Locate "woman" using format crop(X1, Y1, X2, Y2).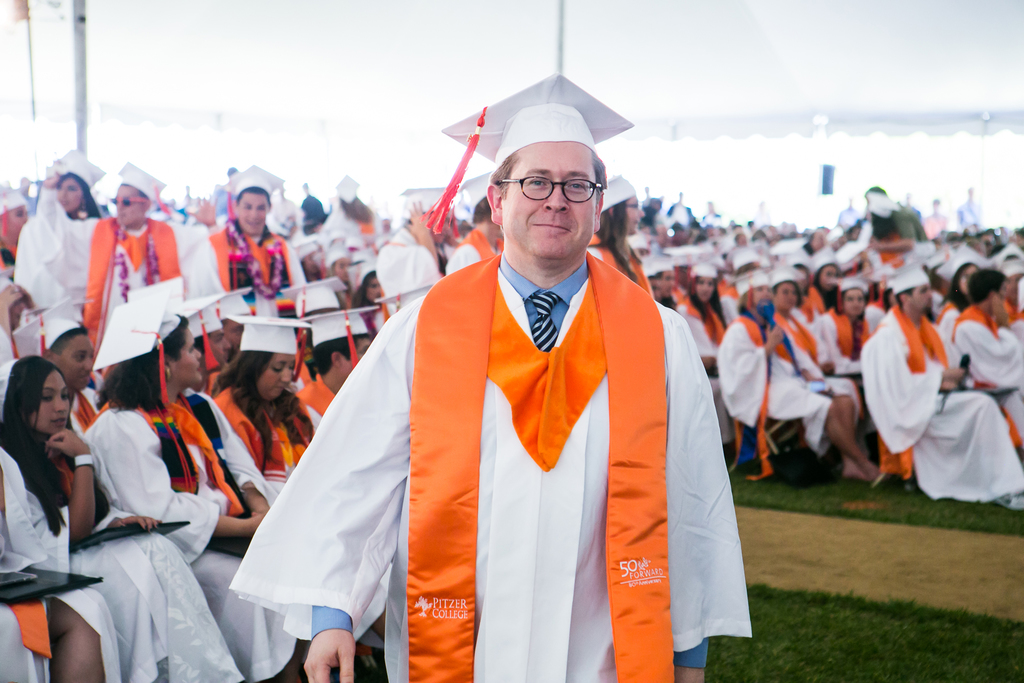
crop(79, 293, 317, 682).
